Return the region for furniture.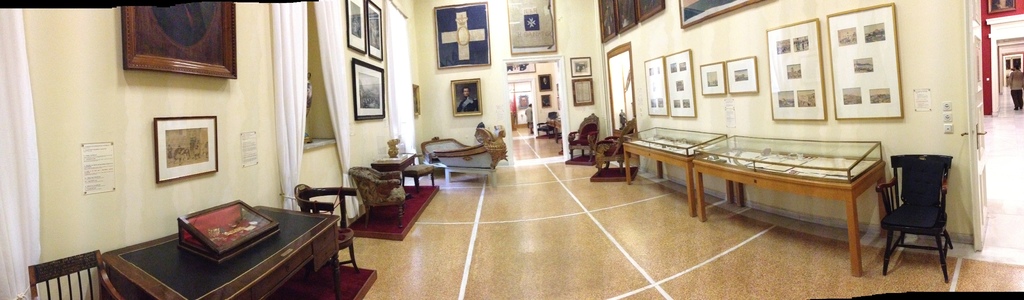
select_region(569, 112, 599, 167).
